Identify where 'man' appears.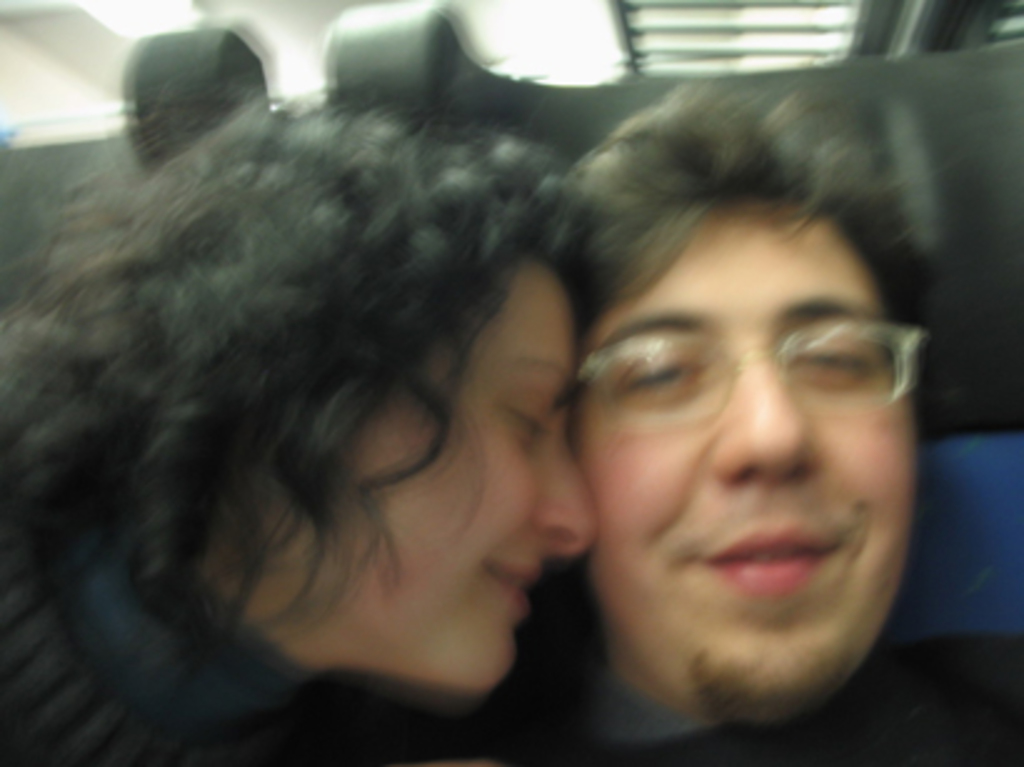
Appears at {"x1": 584, "y1": 82, "x2": 1022, "y2": 765}.
